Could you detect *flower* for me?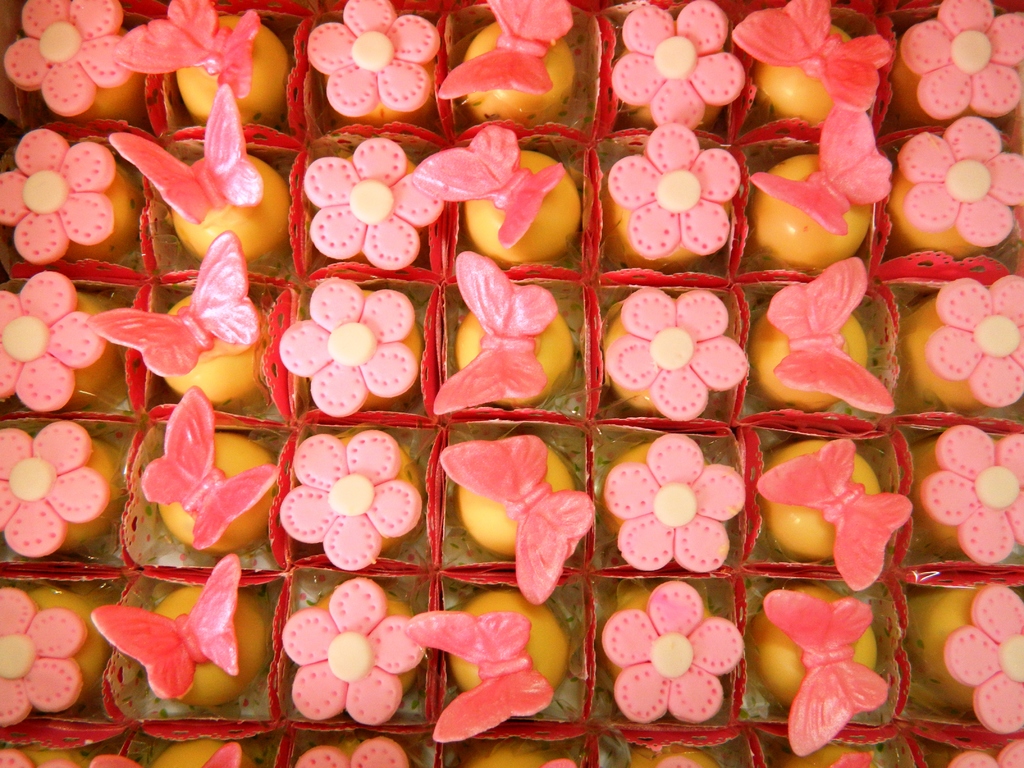
Detection result: (0,126,115,265).
